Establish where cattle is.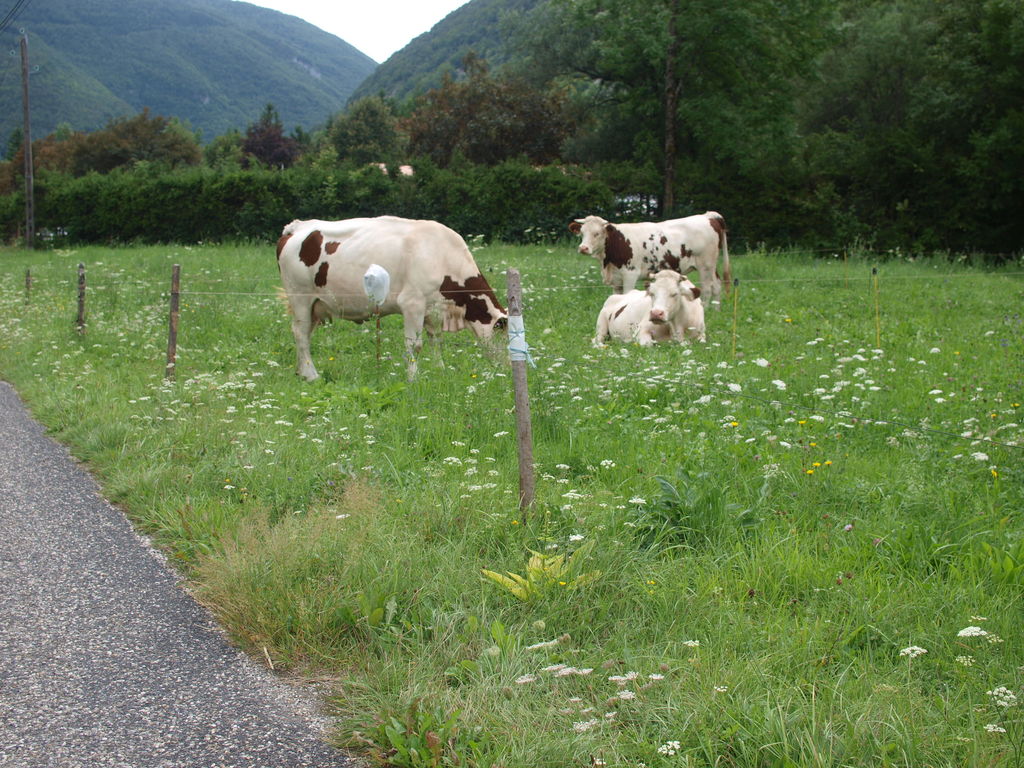
Established at (567,214,735,294).
